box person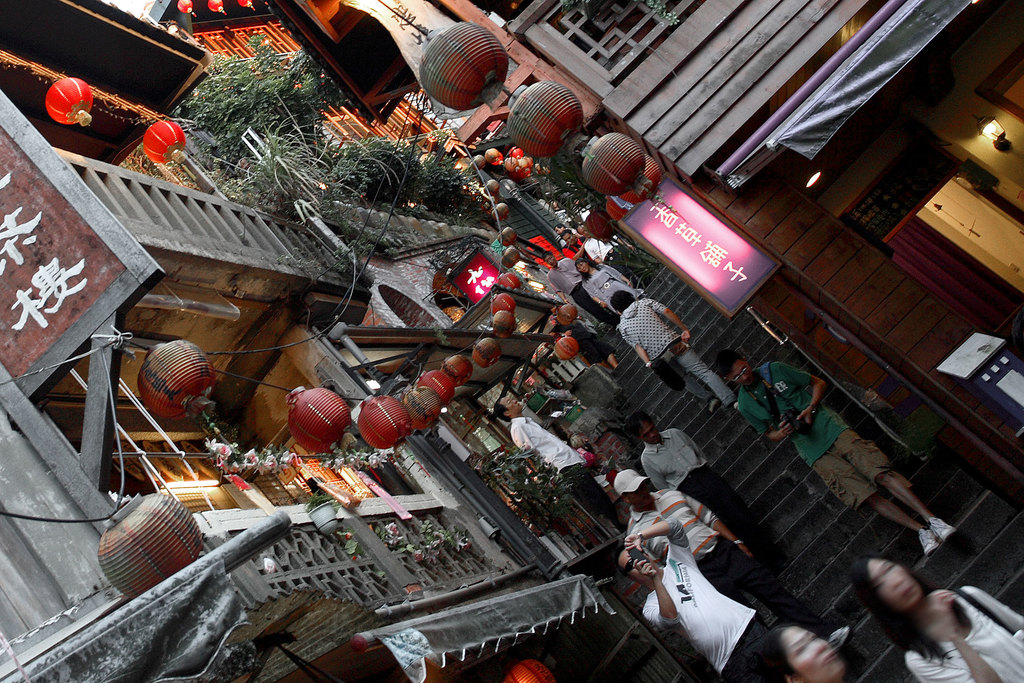
(617, 463, 801, 628)
